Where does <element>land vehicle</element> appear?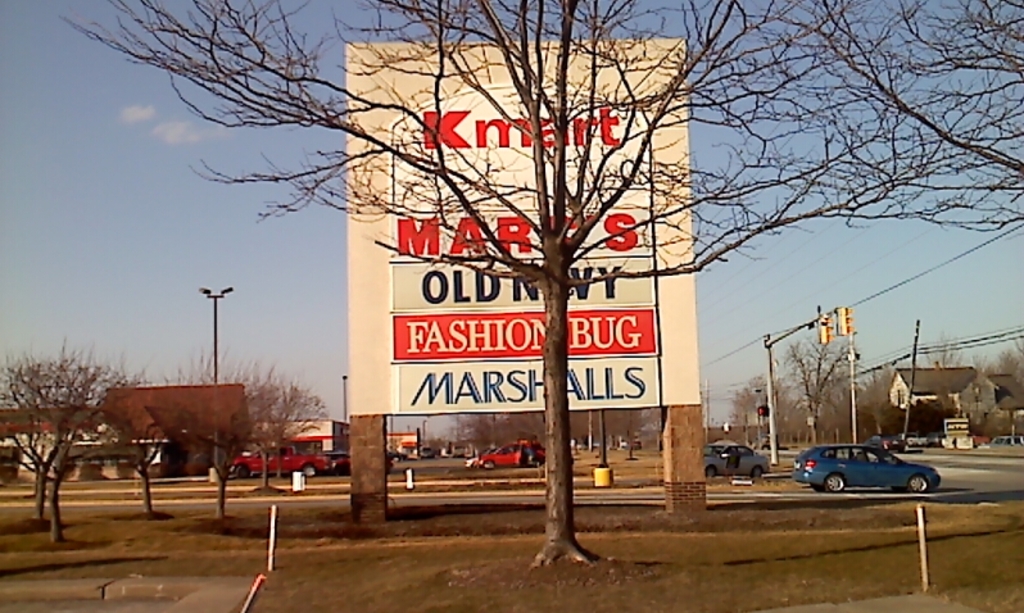
Appears at 481,440,544,462.
